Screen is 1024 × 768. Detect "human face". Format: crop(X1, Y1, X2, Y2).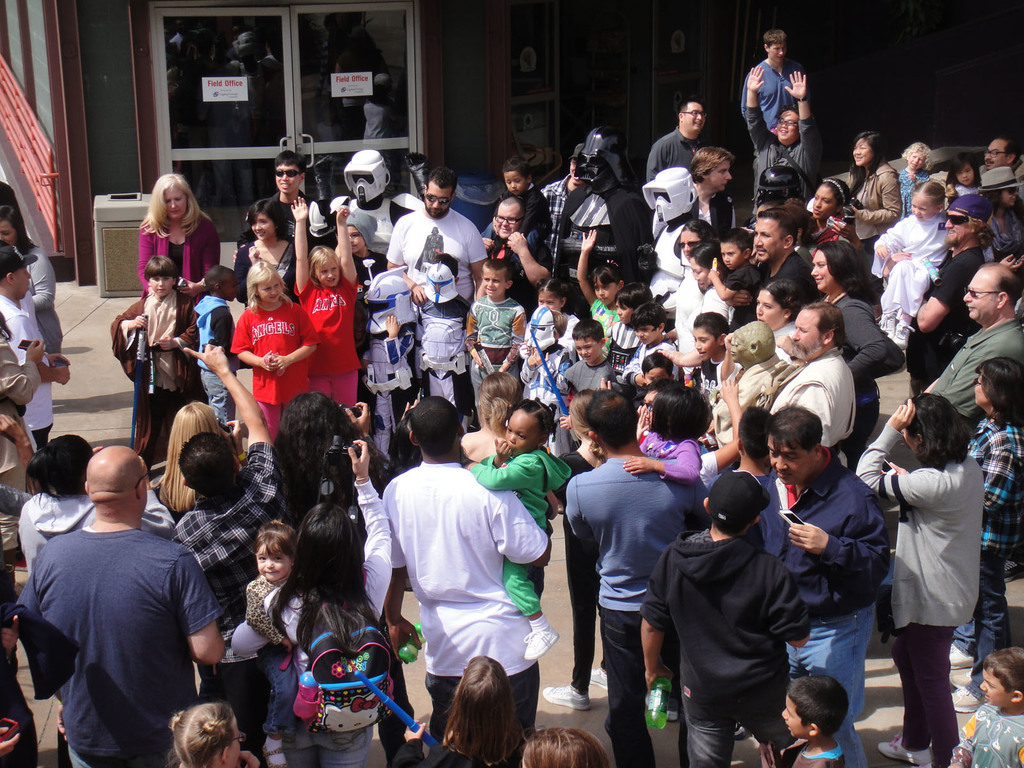
crop(636, 394, 655, 426).
